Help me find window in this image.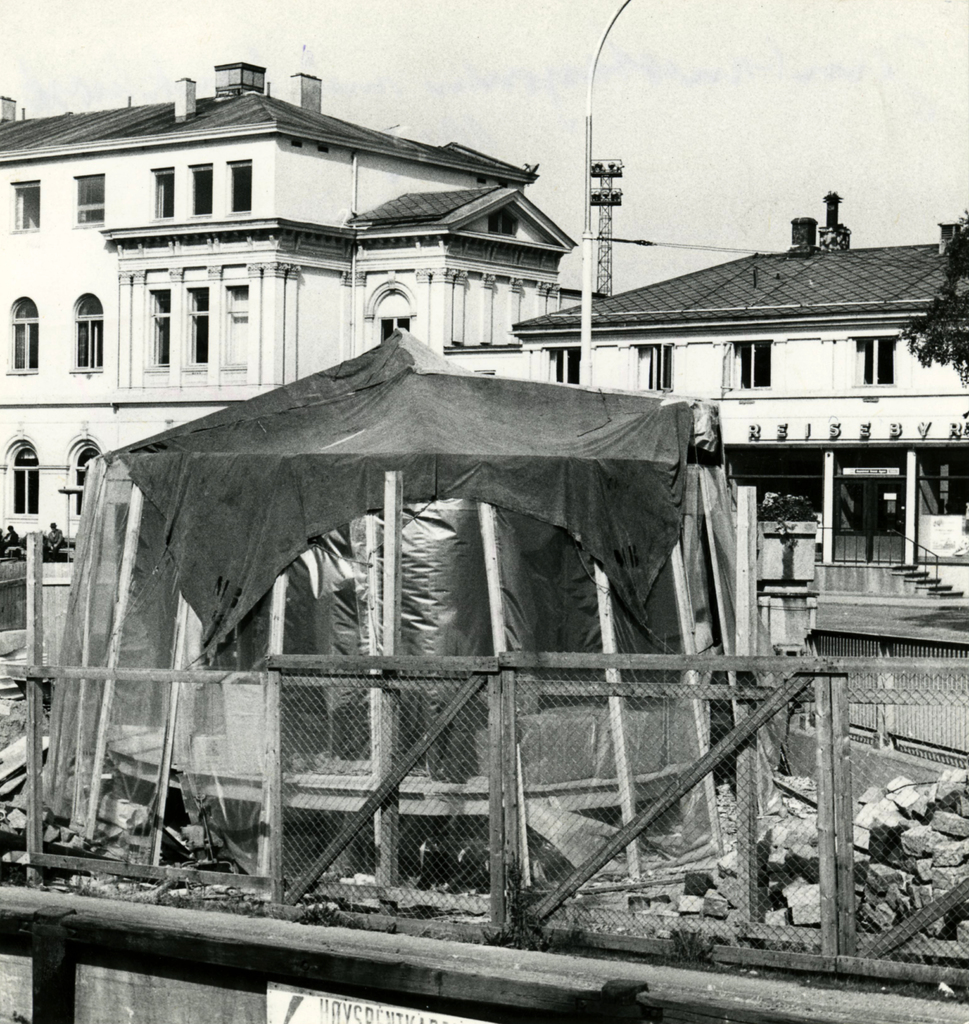
Found it: box=[148, 285, 167, 371].
